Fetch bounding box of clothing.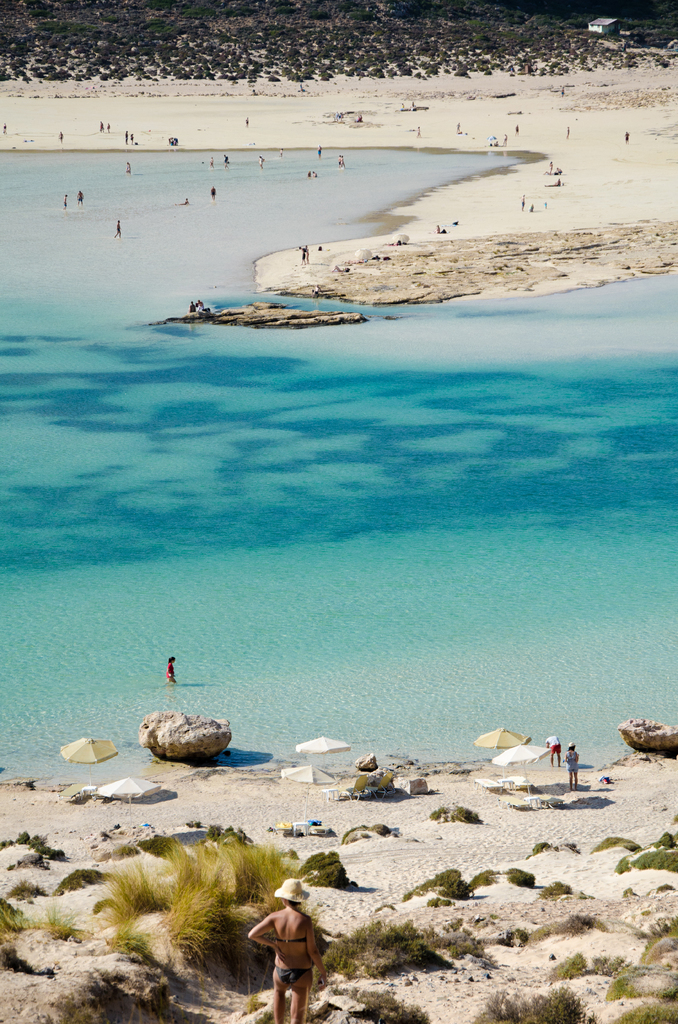
Bbox: x1=206 y1=154 x2=214 y2=166.
